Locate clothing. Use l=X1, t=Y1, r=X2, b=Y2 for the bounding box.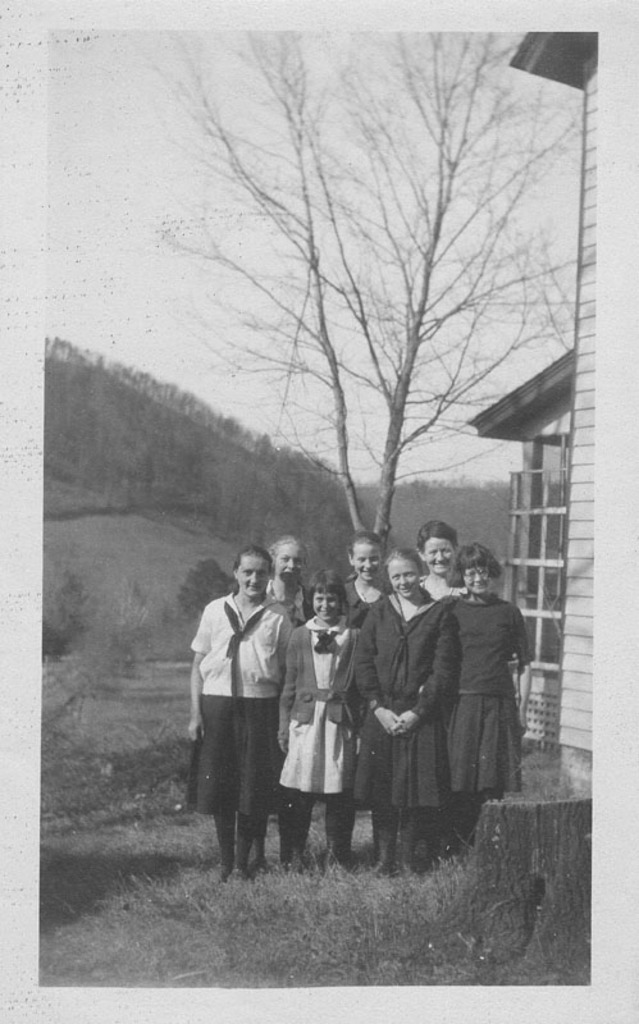
l=343, t=579, r=374, b=634.
